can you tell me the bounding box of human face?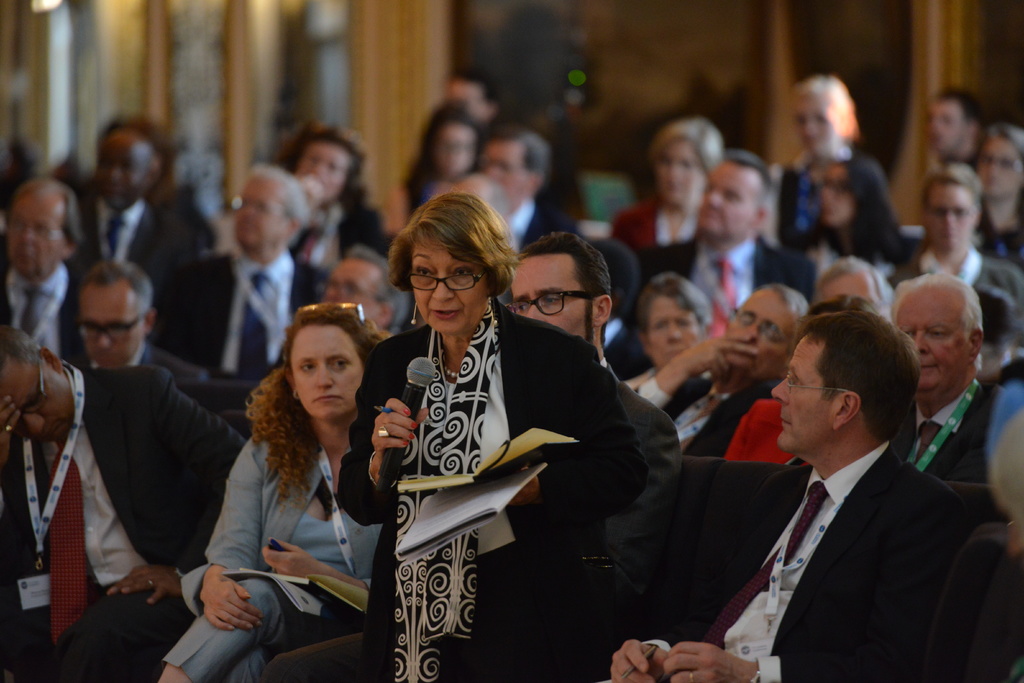
region(769, 338, 832, 452).
